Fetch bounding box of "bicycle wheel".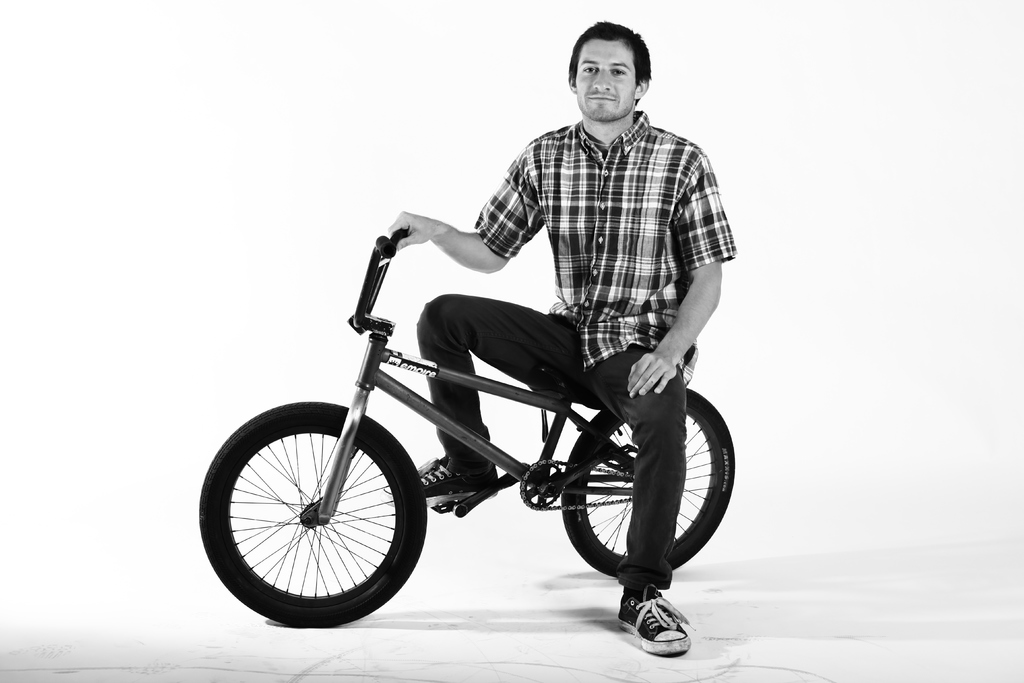
Bbox: crop(199, 389, 430, 640).
